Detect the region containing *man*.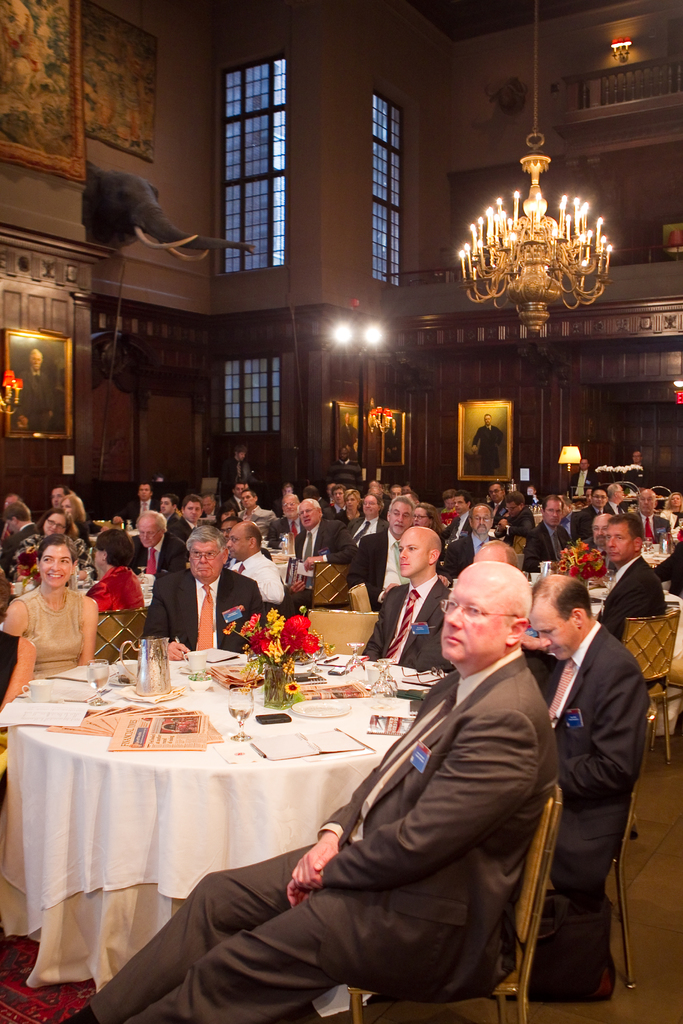
box(531, 575, 645, 893).
